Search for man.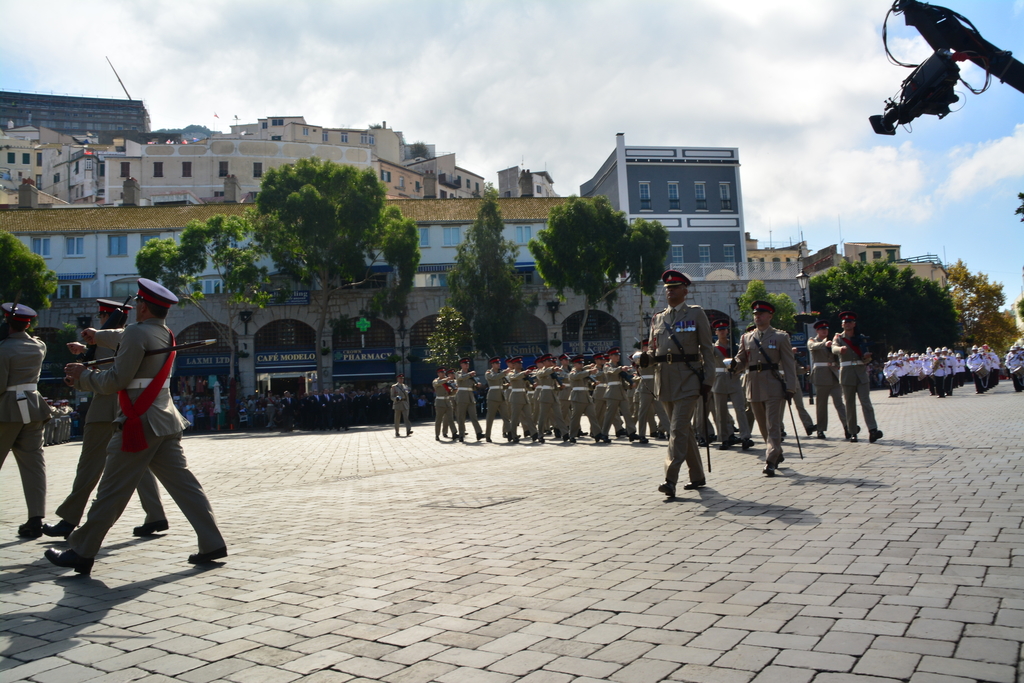
Found at pyautogui.locateOnScreen(435, 369, 456, 439).
